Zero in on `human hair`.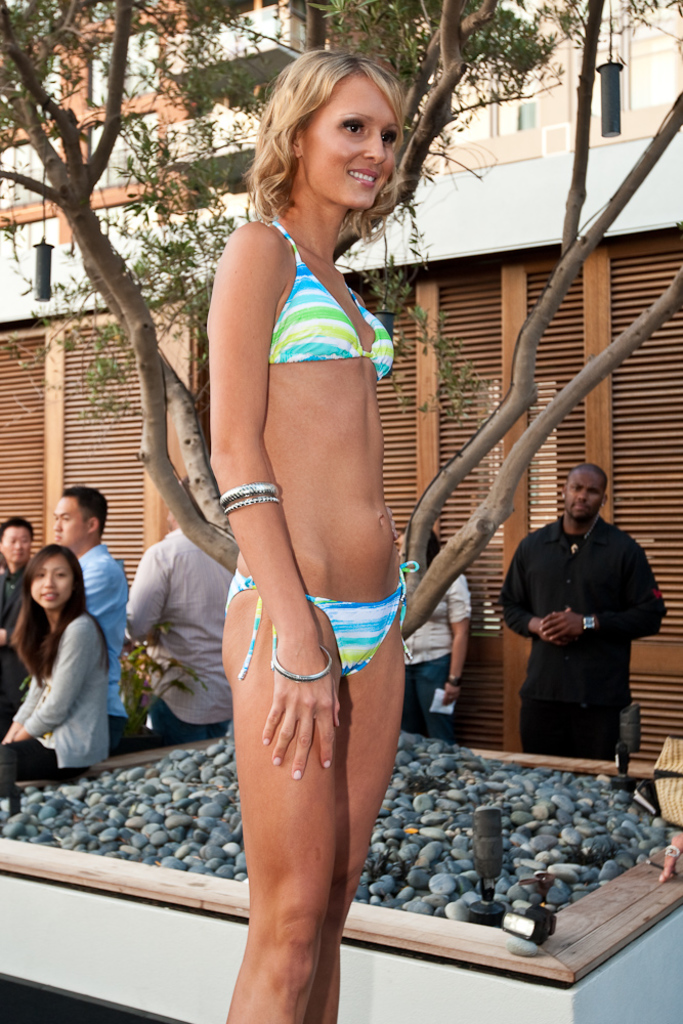
Zeroed in: 428/527/442/569.
